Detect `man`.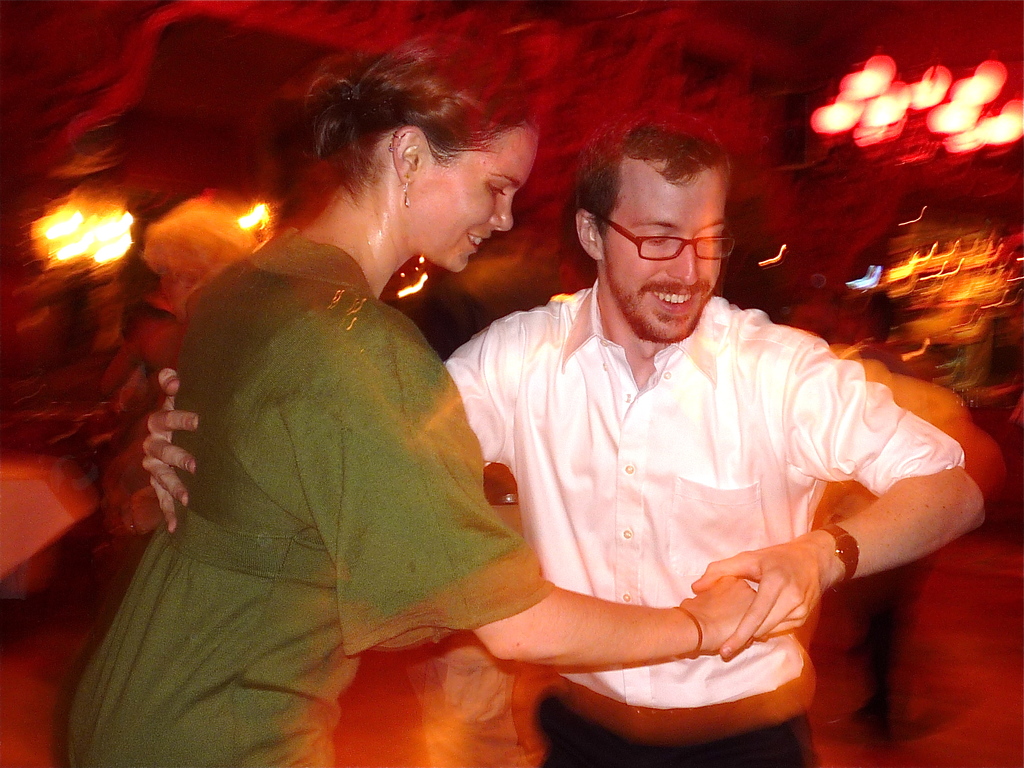
Detected at BBox(140, 115, 987, 767).
